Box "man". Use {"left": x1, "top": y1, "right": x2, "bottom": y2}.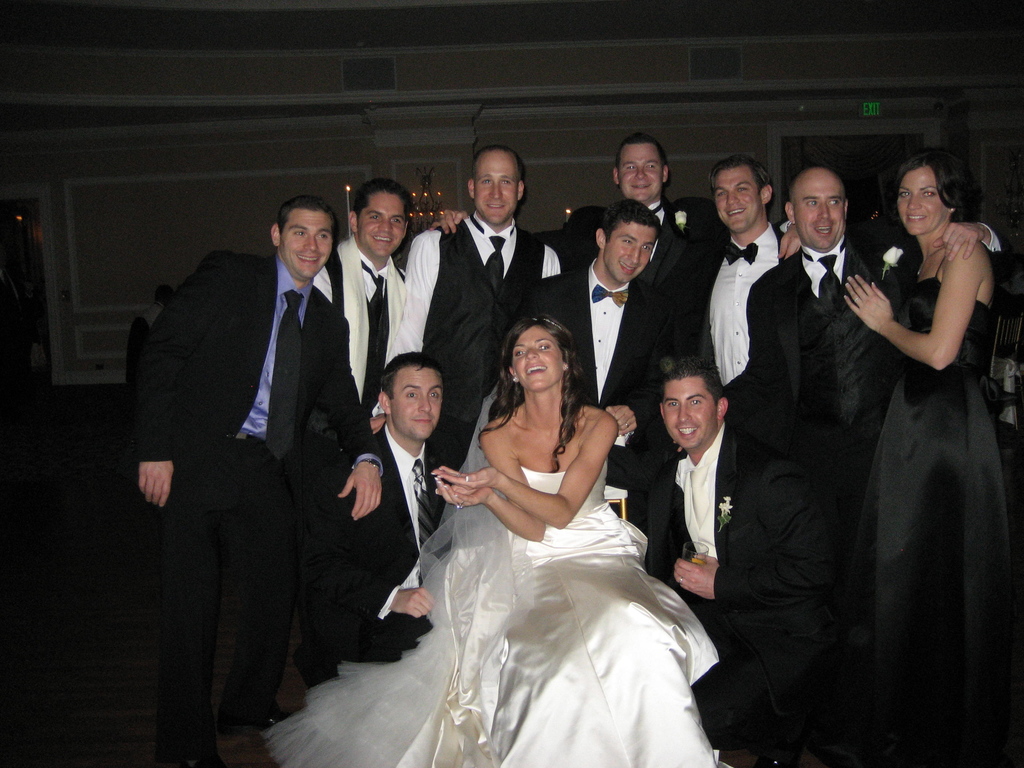
{"left": 518, "top": 206, "right": 691, "bottom": 559}.
